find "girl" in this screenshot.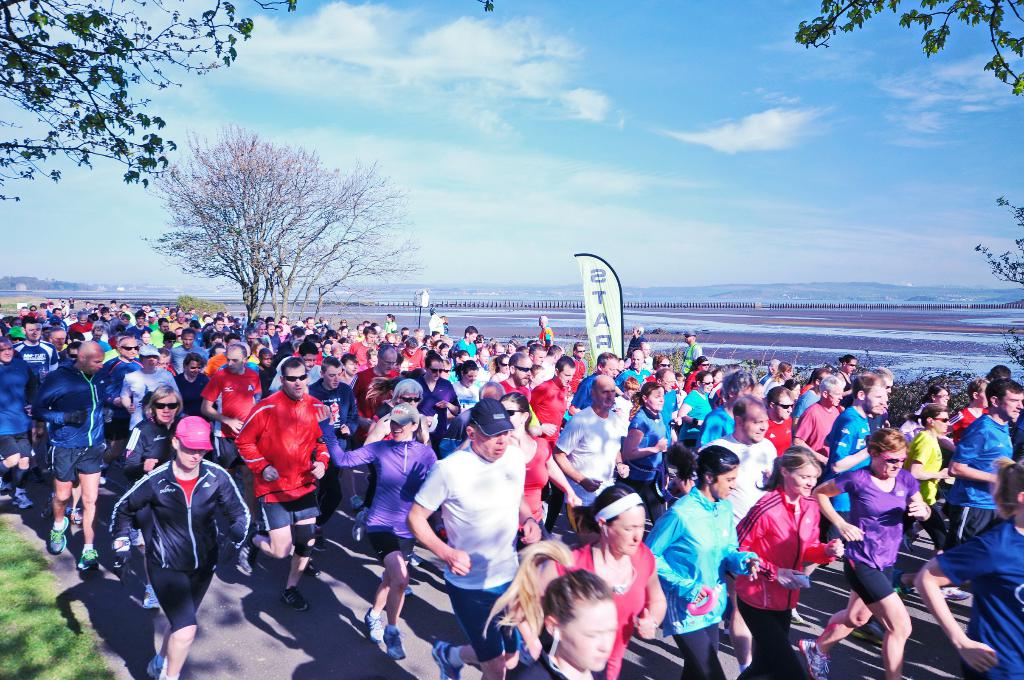
The bounding box for "girl" is (x1=624, y1=378, x2=673, y2=486).
